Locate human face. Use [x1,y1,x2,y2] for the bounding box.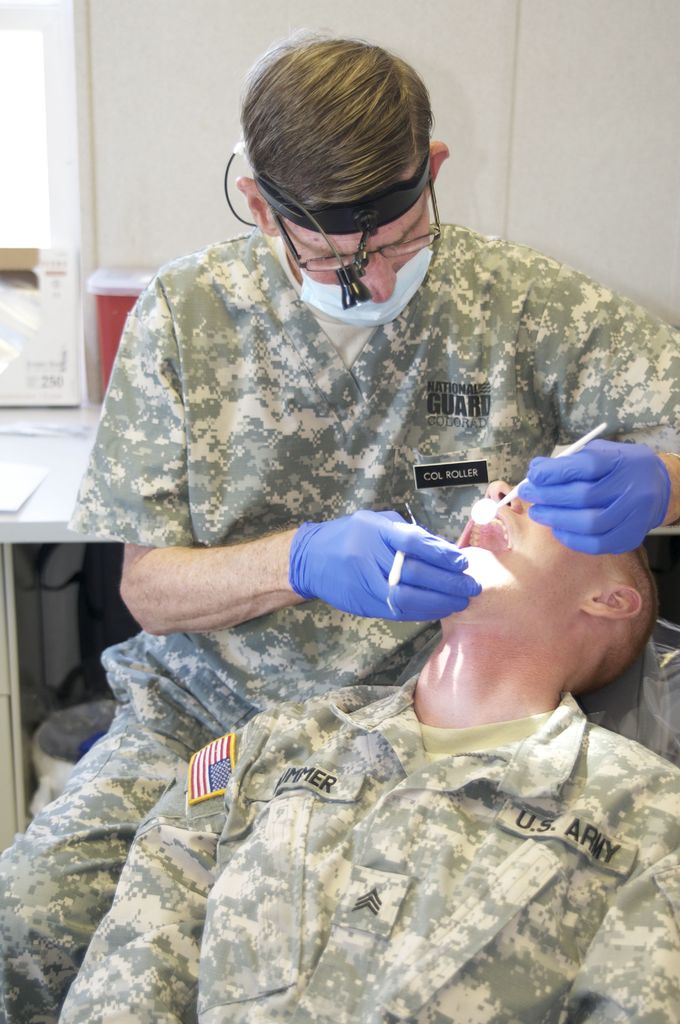
[455,477,609,633].
